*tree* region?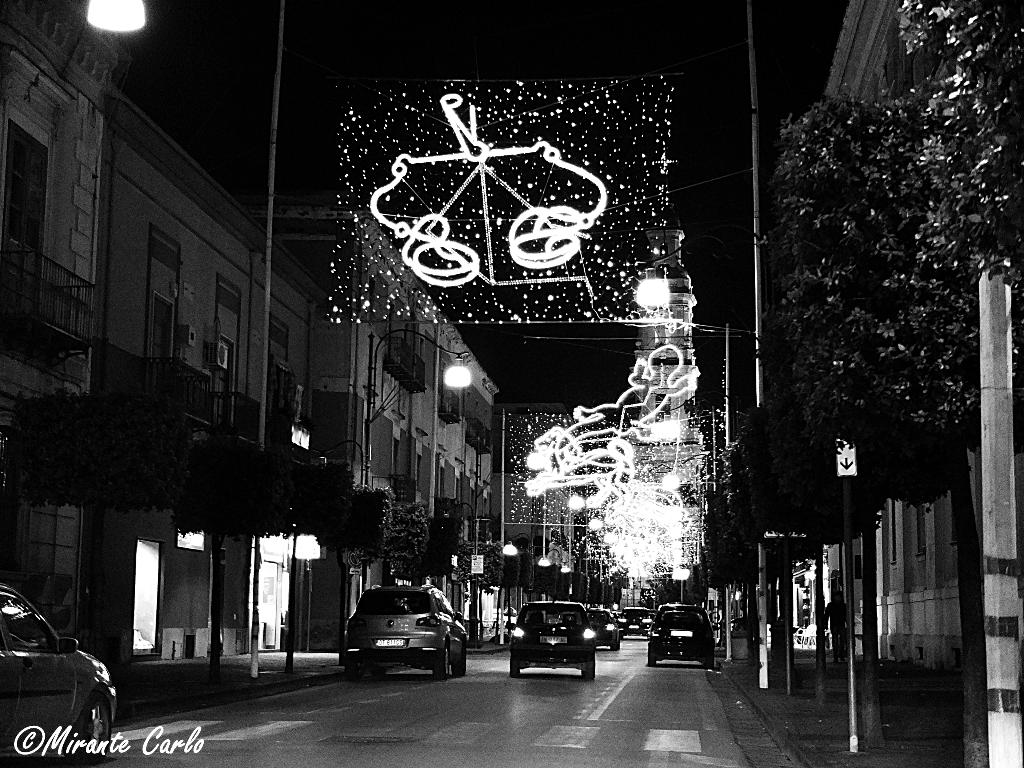
bbox=(707, 466, 743, 666)
